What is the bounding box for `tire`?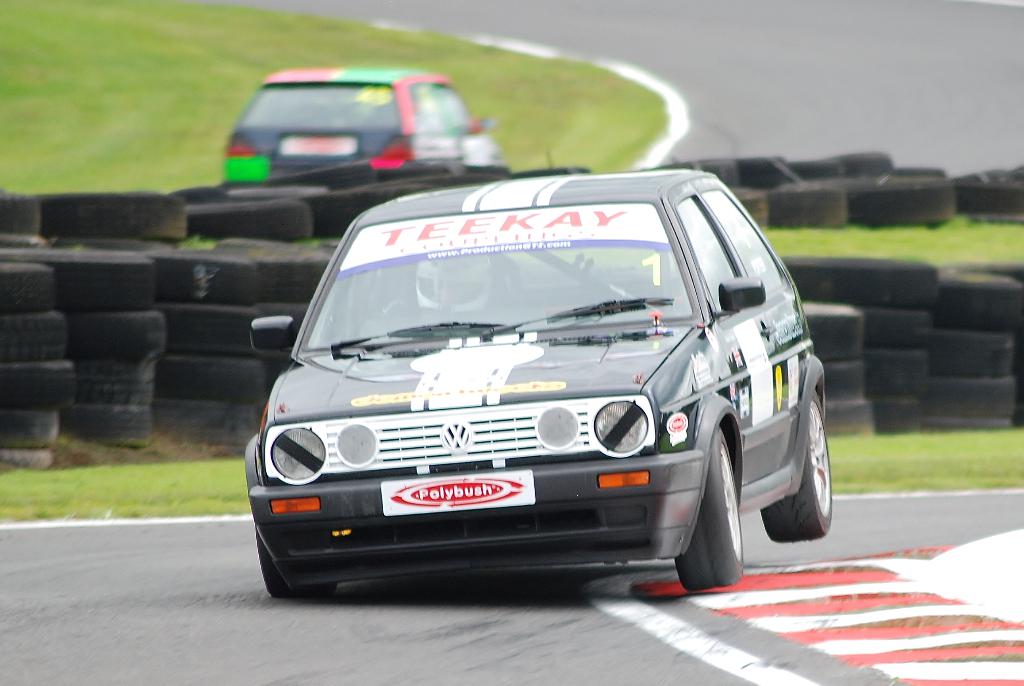
left=256, top=532, right=337, bottom=596.
